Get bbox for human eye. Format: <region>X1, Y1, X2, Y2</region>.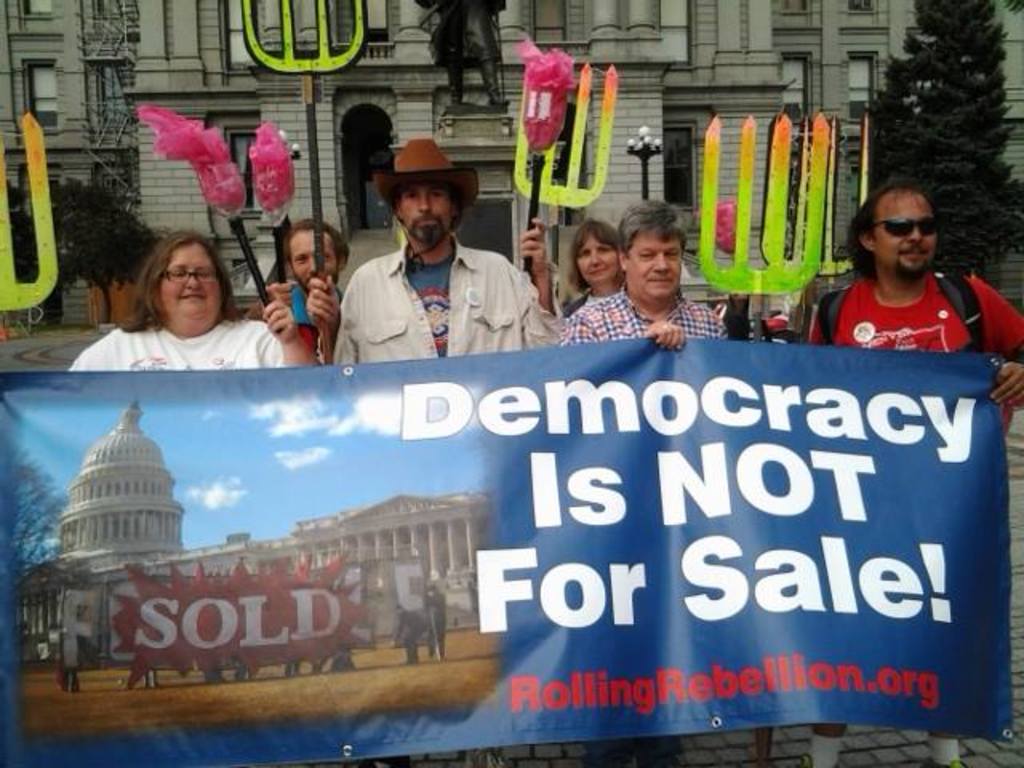
<region>598, 245, 611, 254</region>.
